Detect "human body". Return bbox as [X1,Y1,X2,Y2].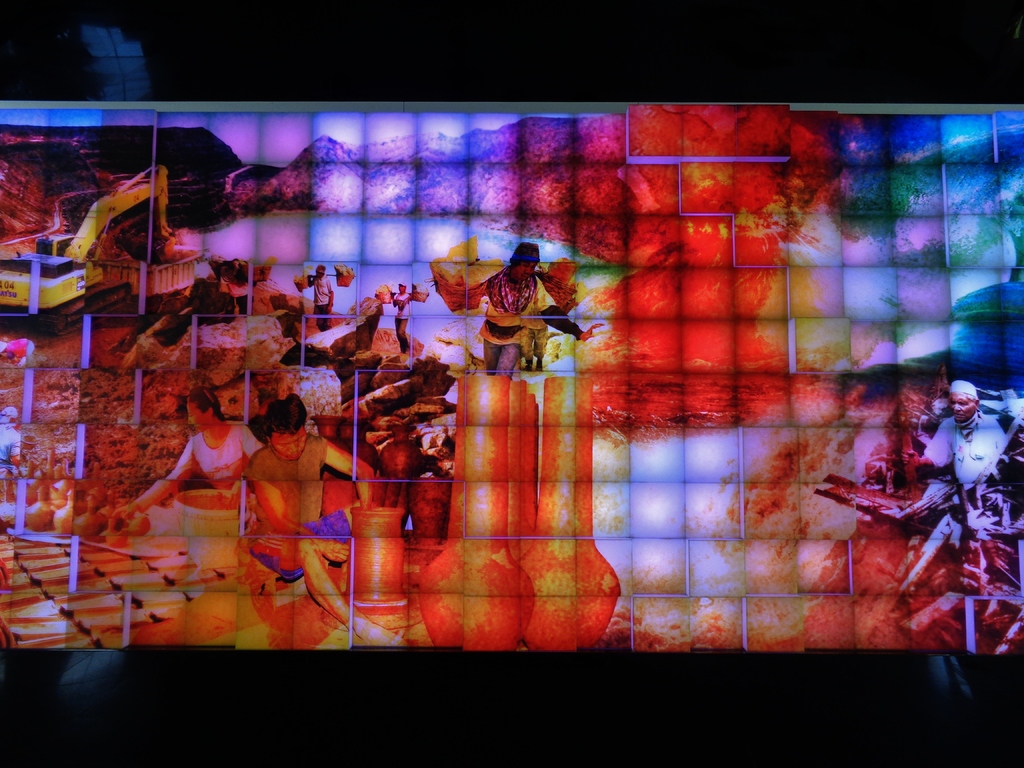
[308,275,334,326].
